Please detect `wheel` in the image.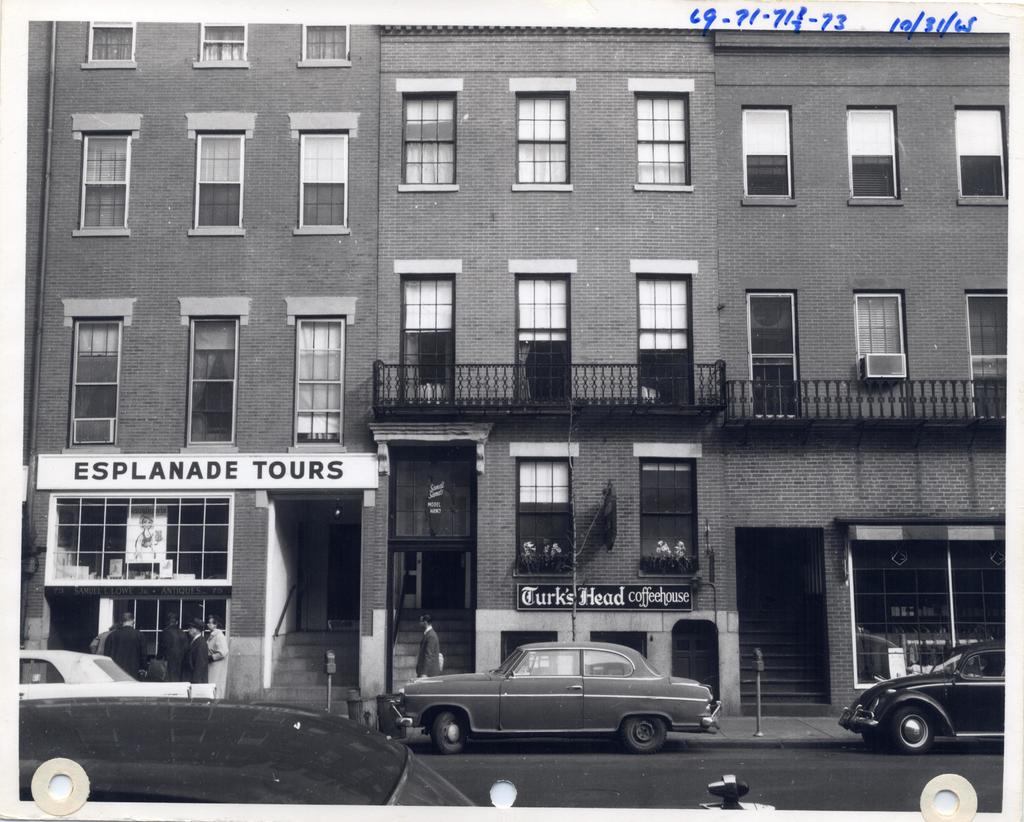
l=620, t=714, r=669, b=757.
